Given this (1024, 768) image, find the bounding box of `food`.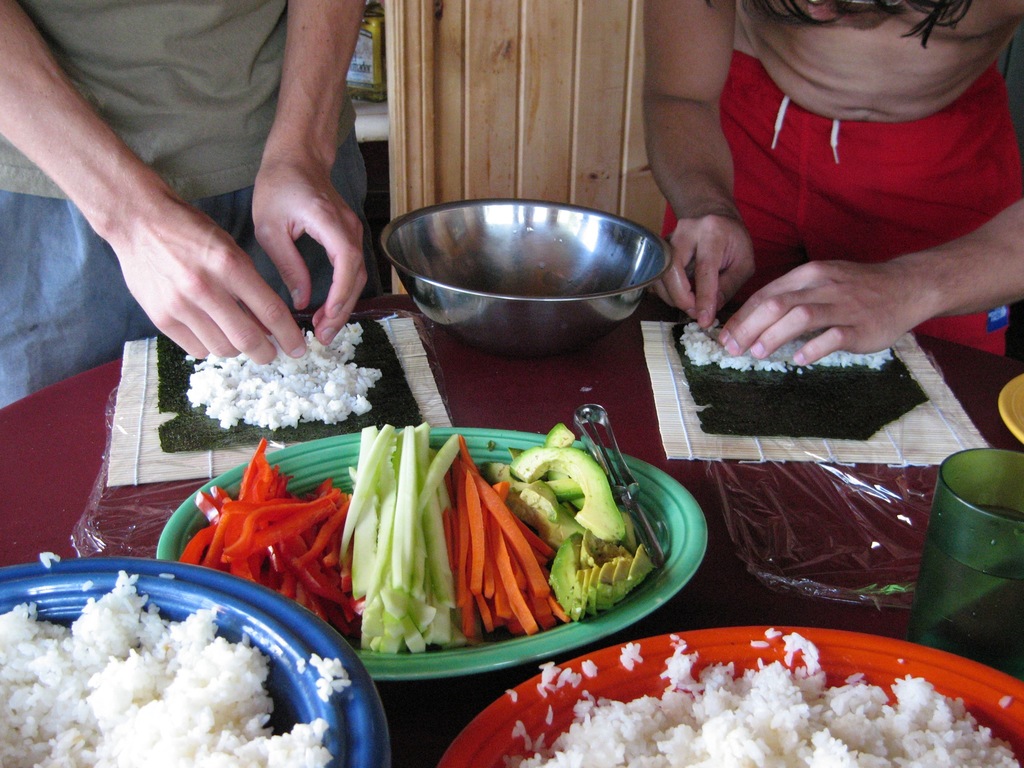
x1=681 y1=314 x2=893 y2=376.
